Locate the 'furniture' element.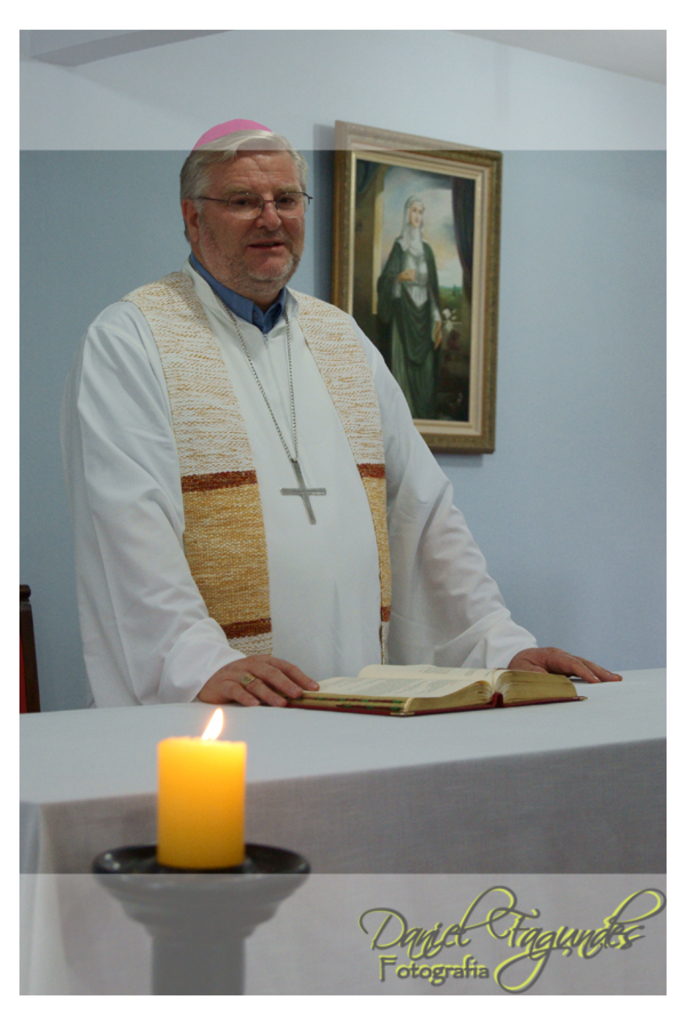
Element bbox: BBox(18, 669, 668, 997).
